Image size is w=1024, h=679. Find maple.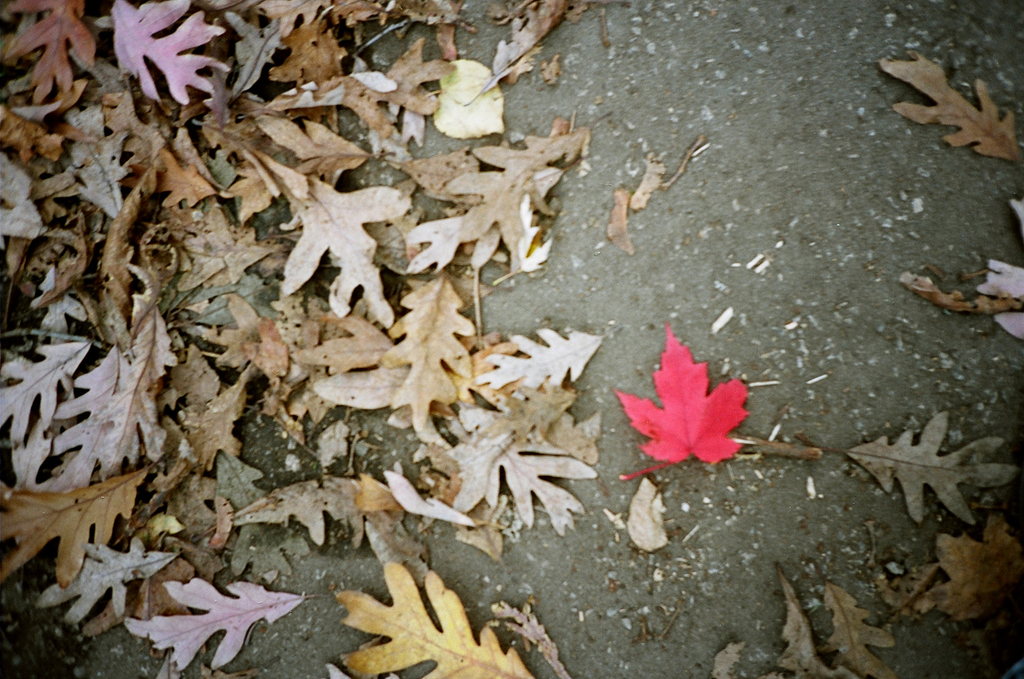
region(800, 408, 1023, 531).
